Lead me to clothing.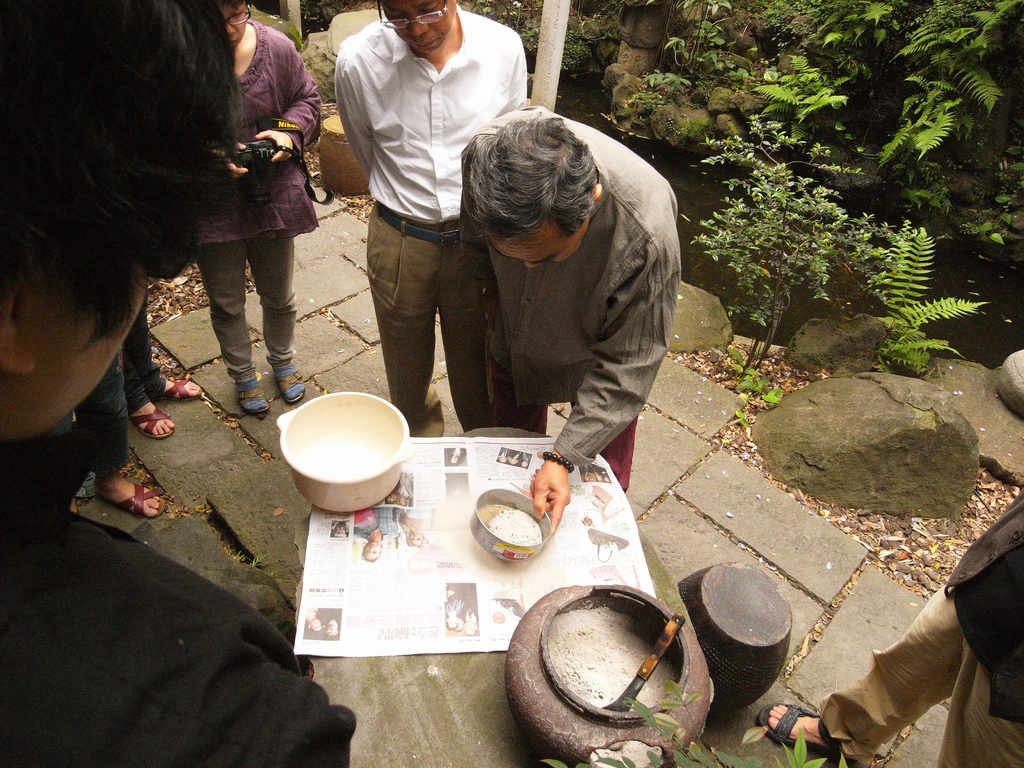
Lead to BBox(463, 102, 677, 491).
